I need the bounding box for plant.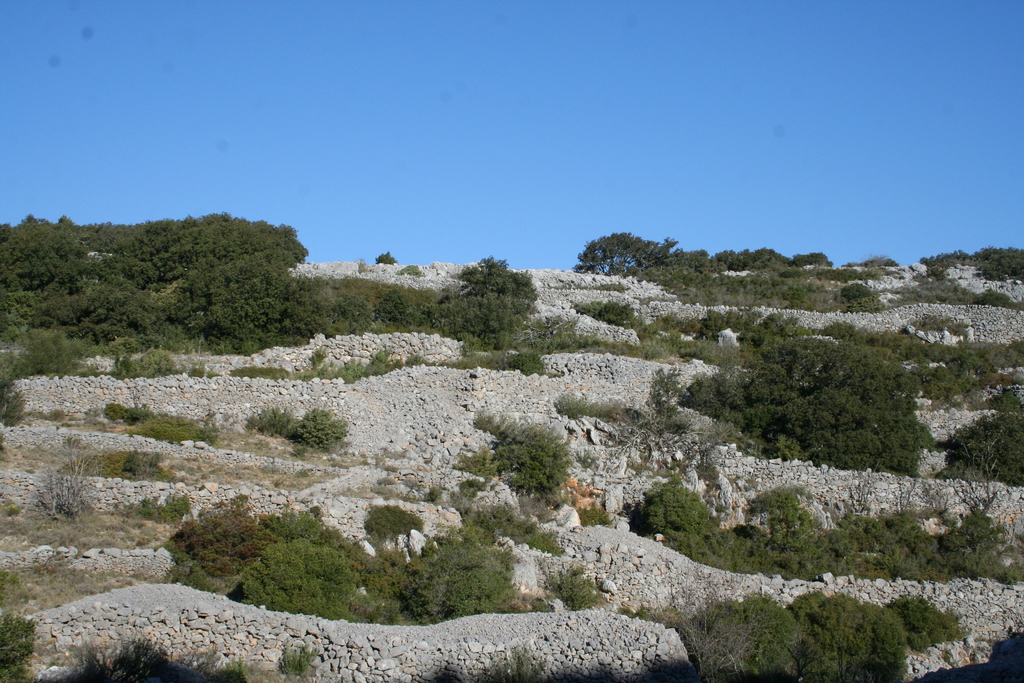
Here it is: [x1=630, y1=591, x2=913, y2=682].
